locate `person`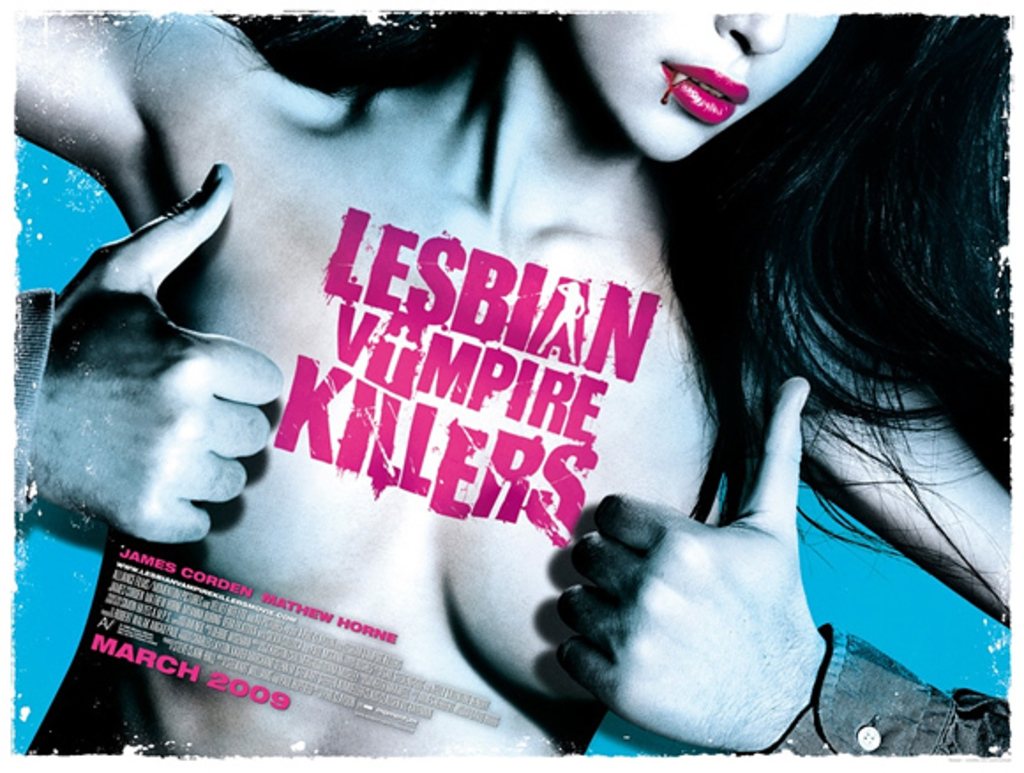
16,9,1012,755
